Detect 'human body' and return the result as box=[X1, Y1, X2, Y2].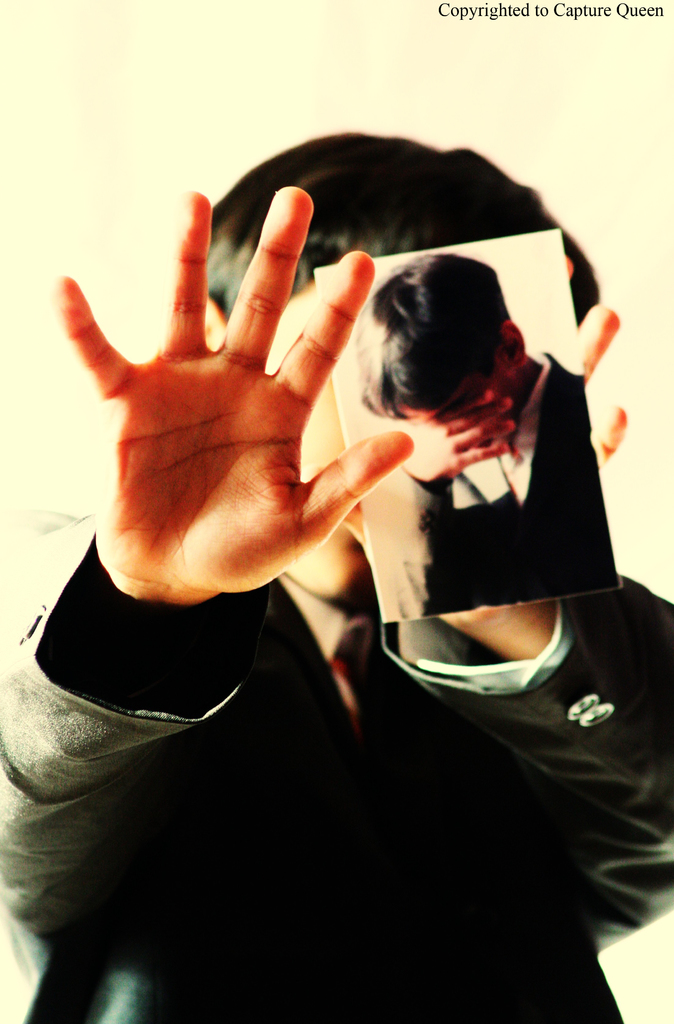
box=[51, 109, 594, 1000].
